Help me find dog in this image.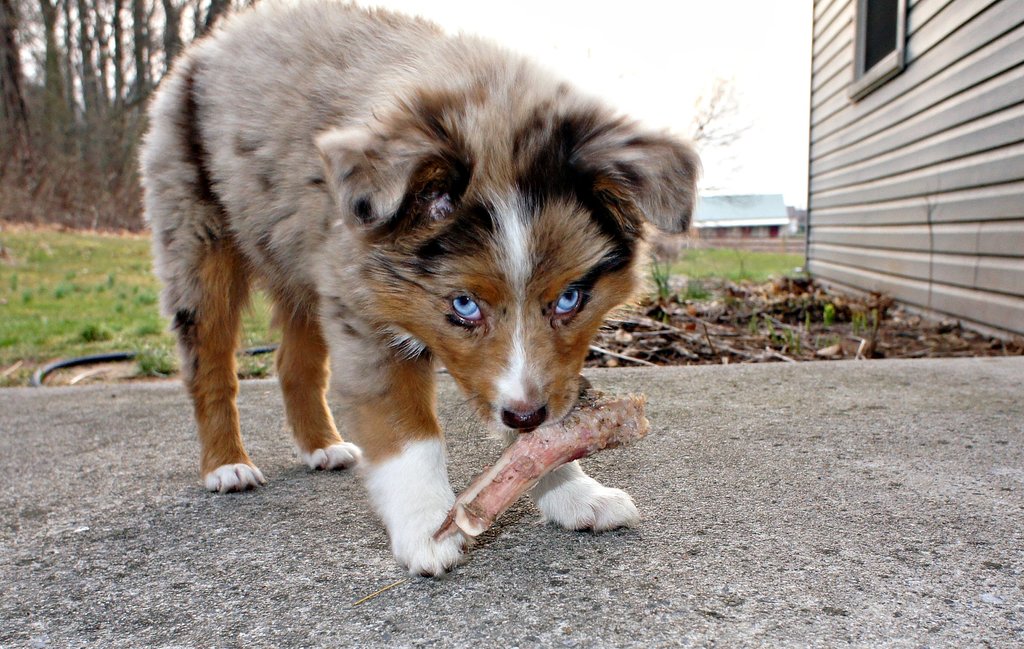
Found it: 129/0/704/577.
